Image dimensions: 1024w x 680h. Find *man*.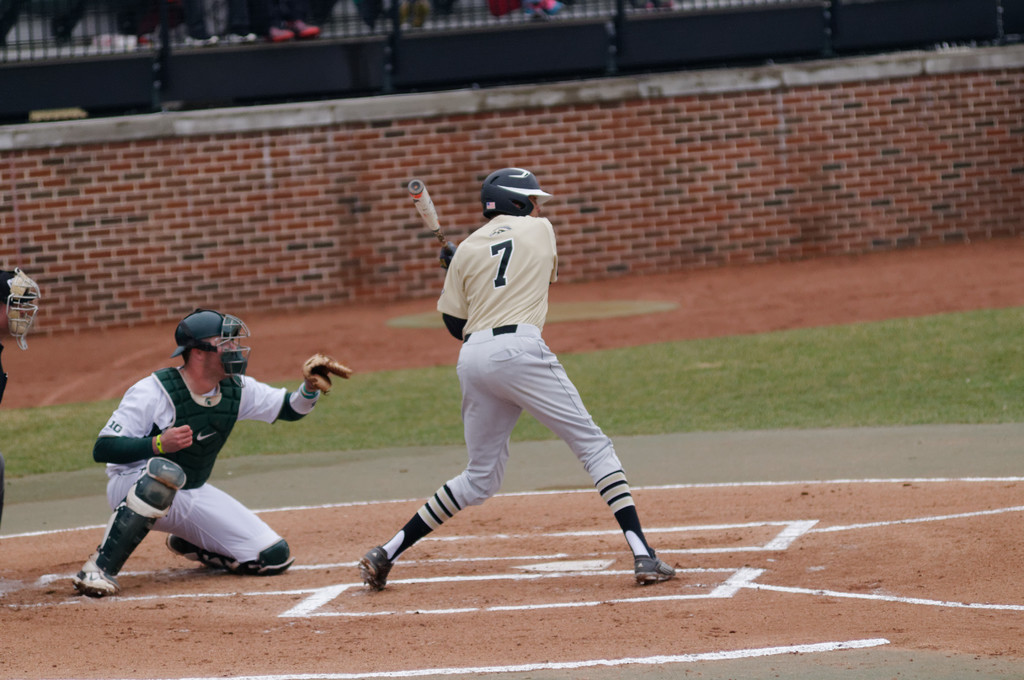
<bbox>72, 305, 326, 592</bbox>.
